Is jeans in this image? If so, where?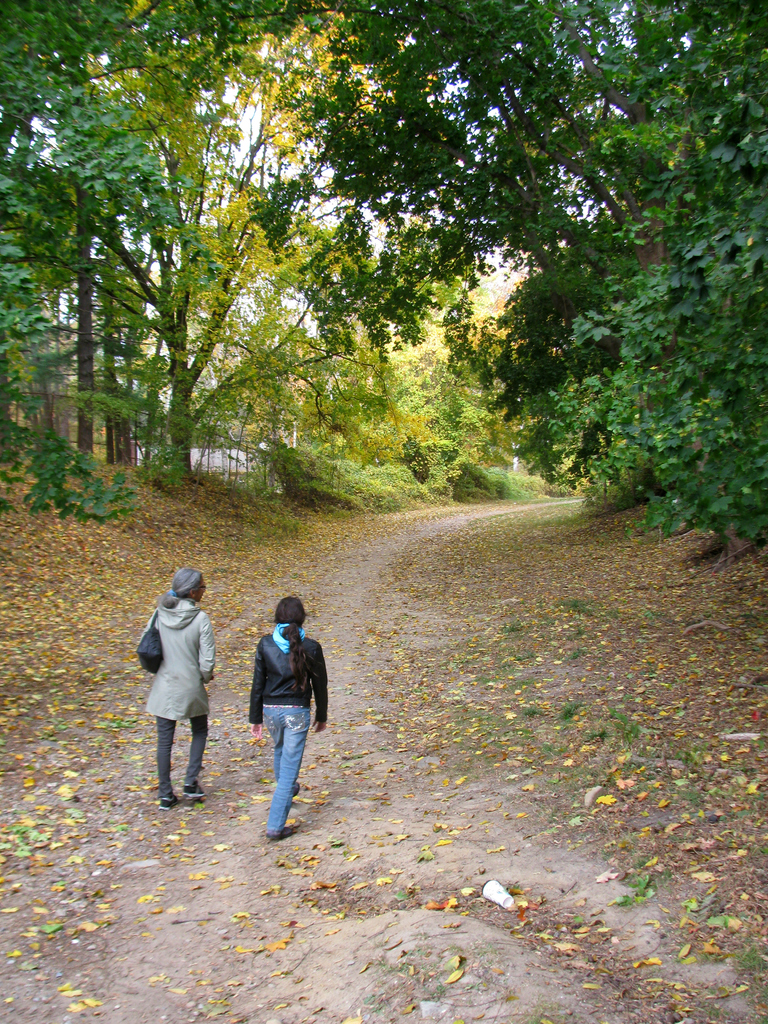
Yes, at x1=248, y1=710, x2=316, y2=833.
